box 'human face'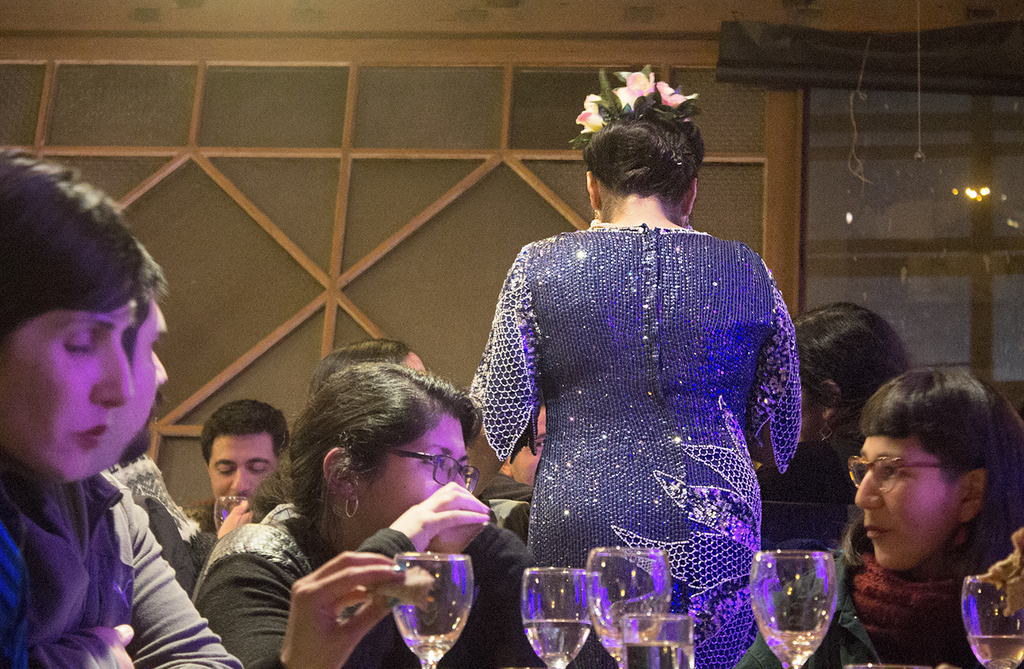
locate(855, 432, 961, 567)
